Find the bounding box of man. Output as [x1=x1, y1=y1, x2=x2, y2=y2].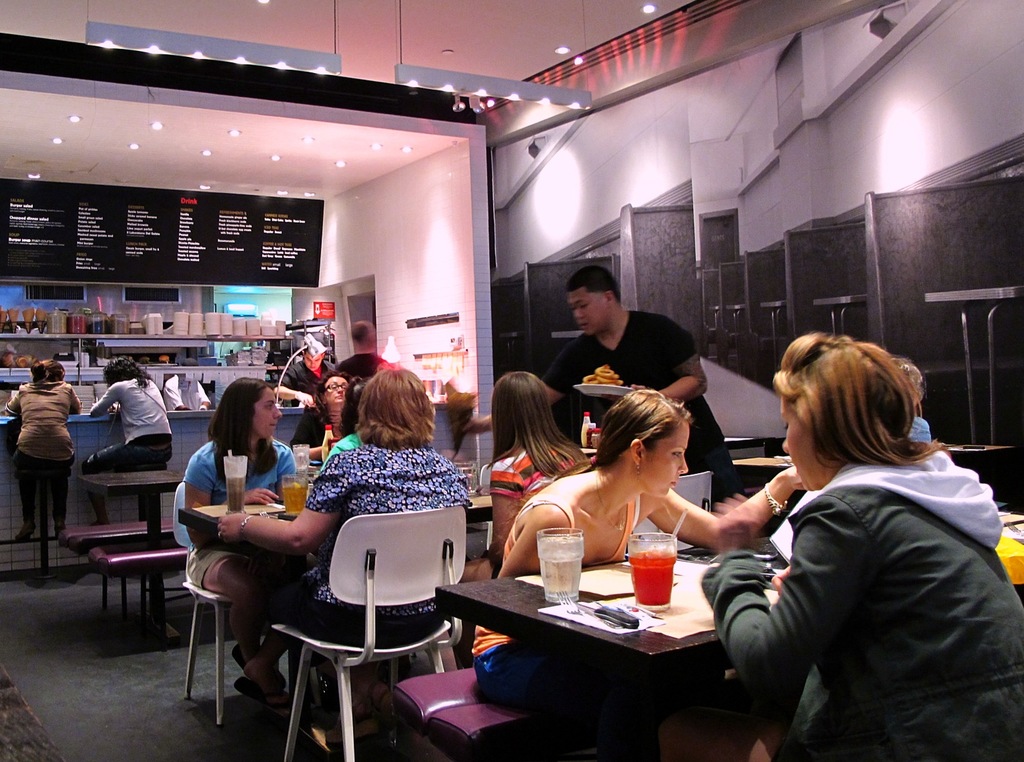
[x1=444, y1=266, x2=740, y2=504].
